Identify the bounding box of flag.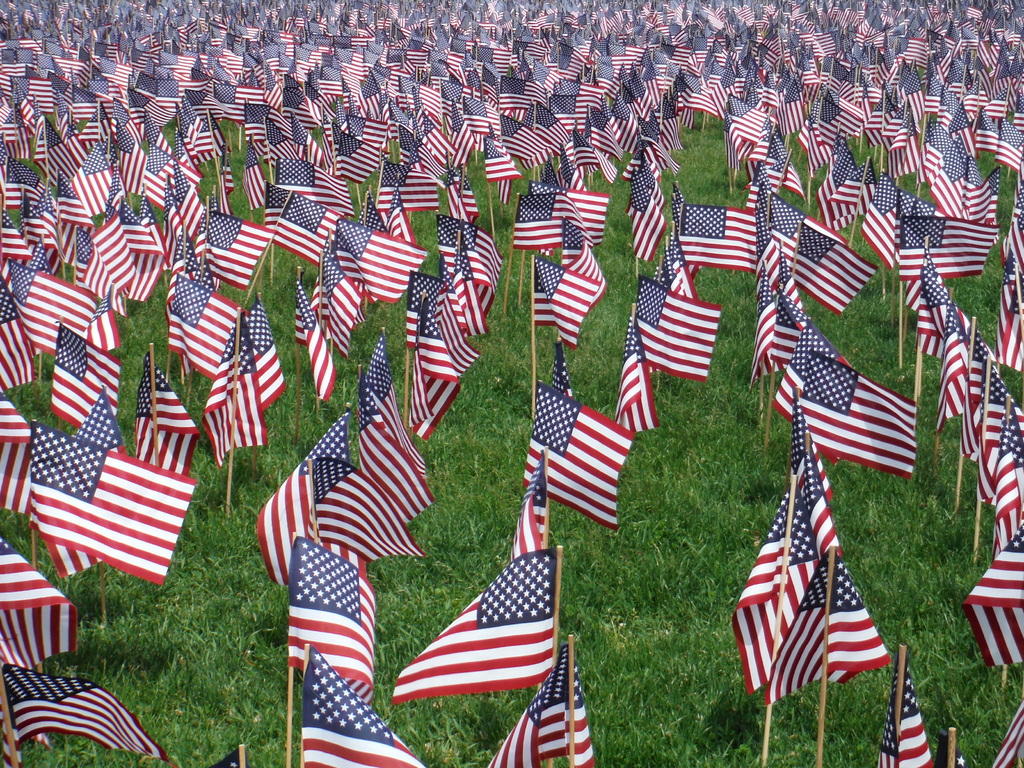
365/332/430/476.
